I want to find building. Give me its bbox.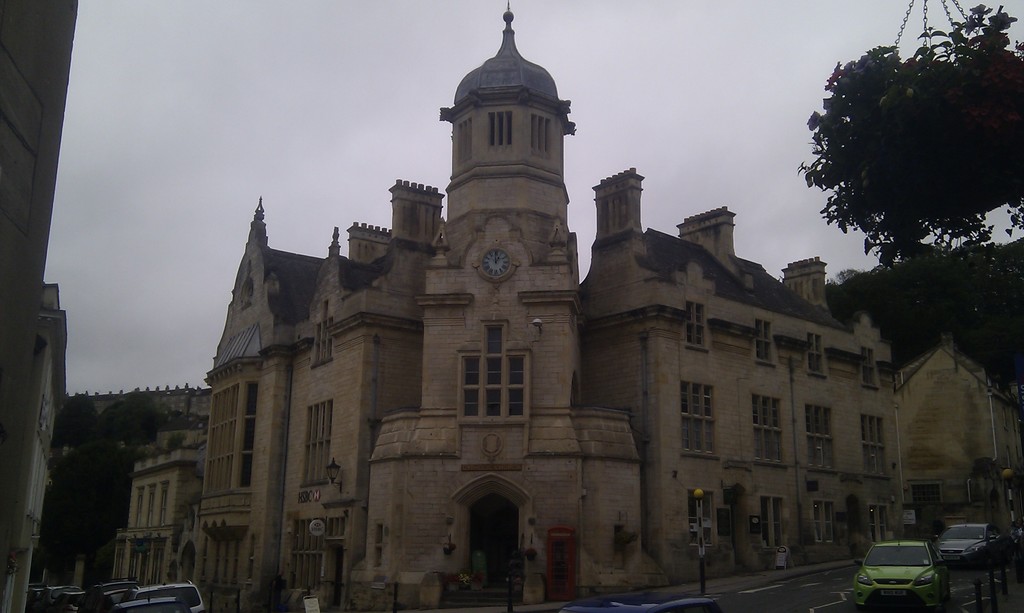
box=[890, 338, 1023, 509].
